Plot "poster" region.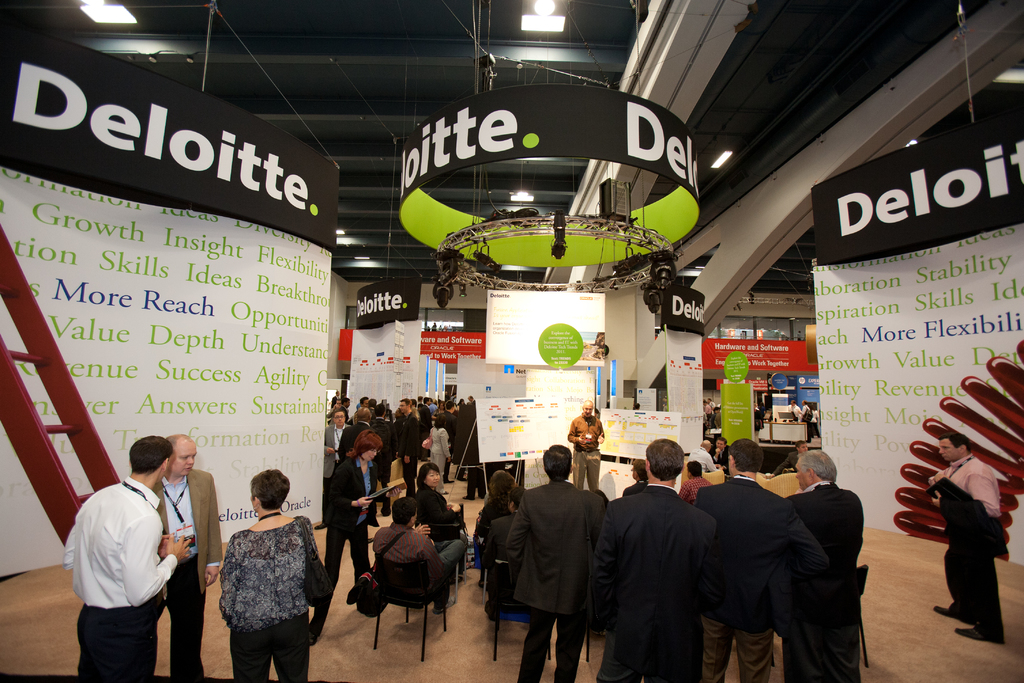
Plotted at bbox=(483, 290, 604, 370).
